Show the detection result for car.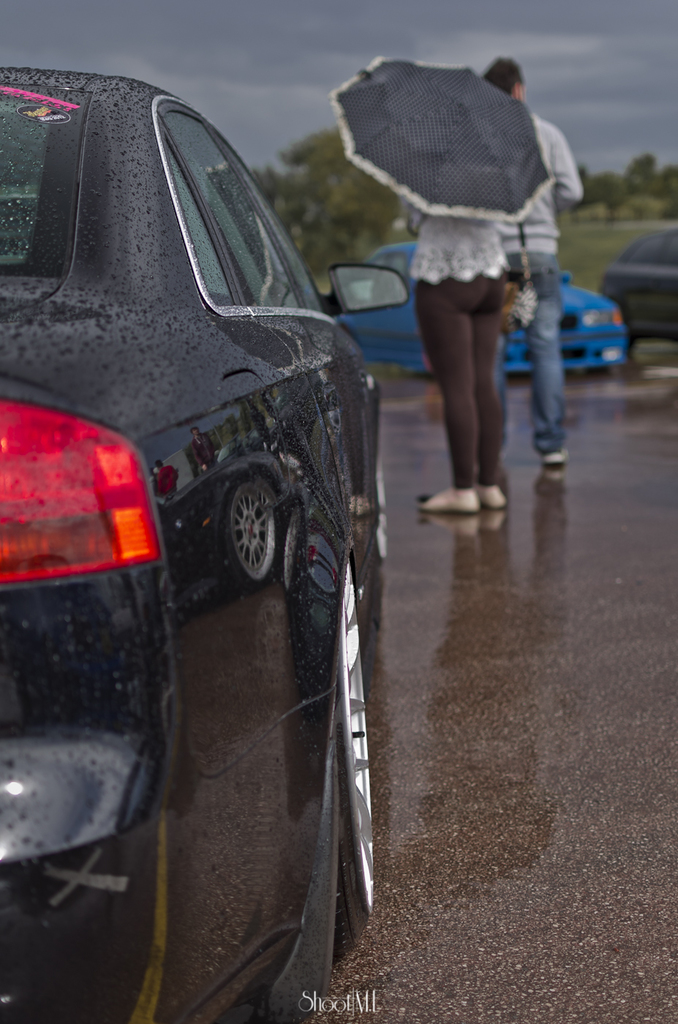
600,231,677,350.
